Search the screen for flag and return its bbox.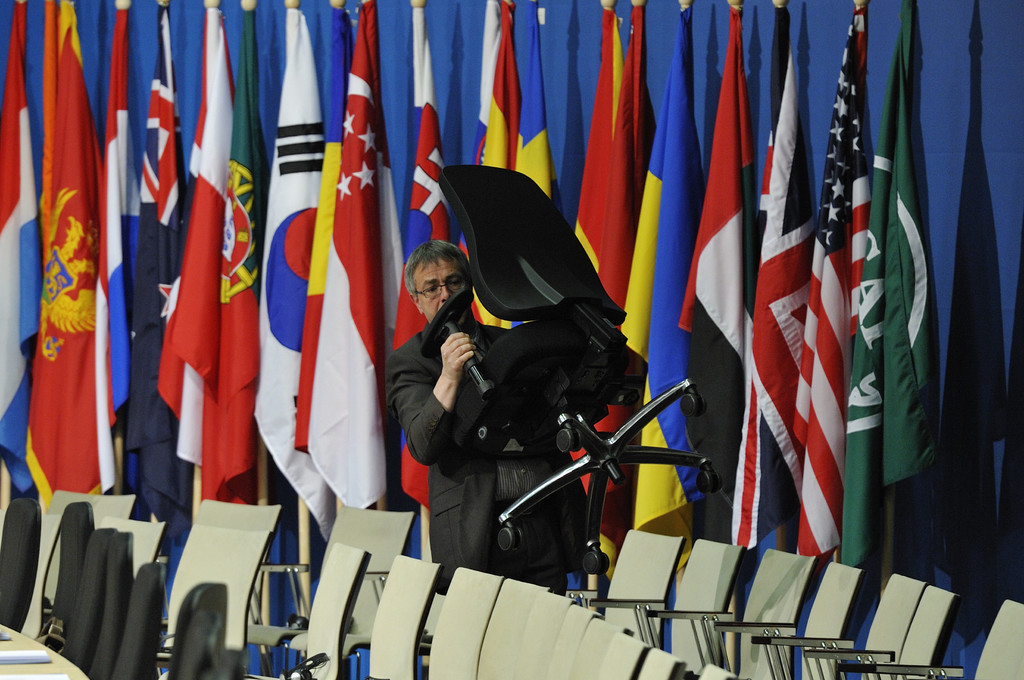
Found: 28:0:104:510.
